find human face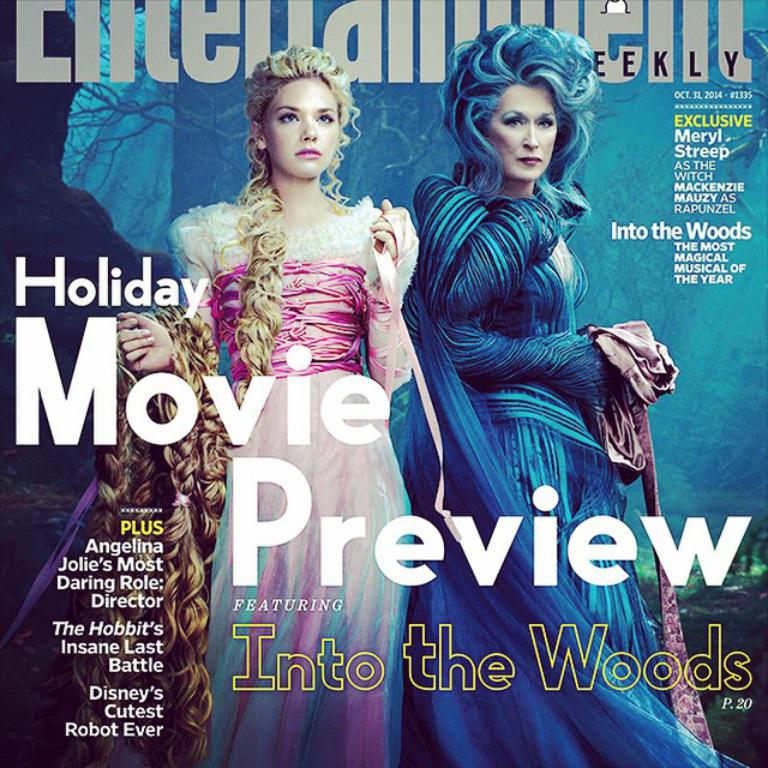
locate(491, 85, 559, 174)
